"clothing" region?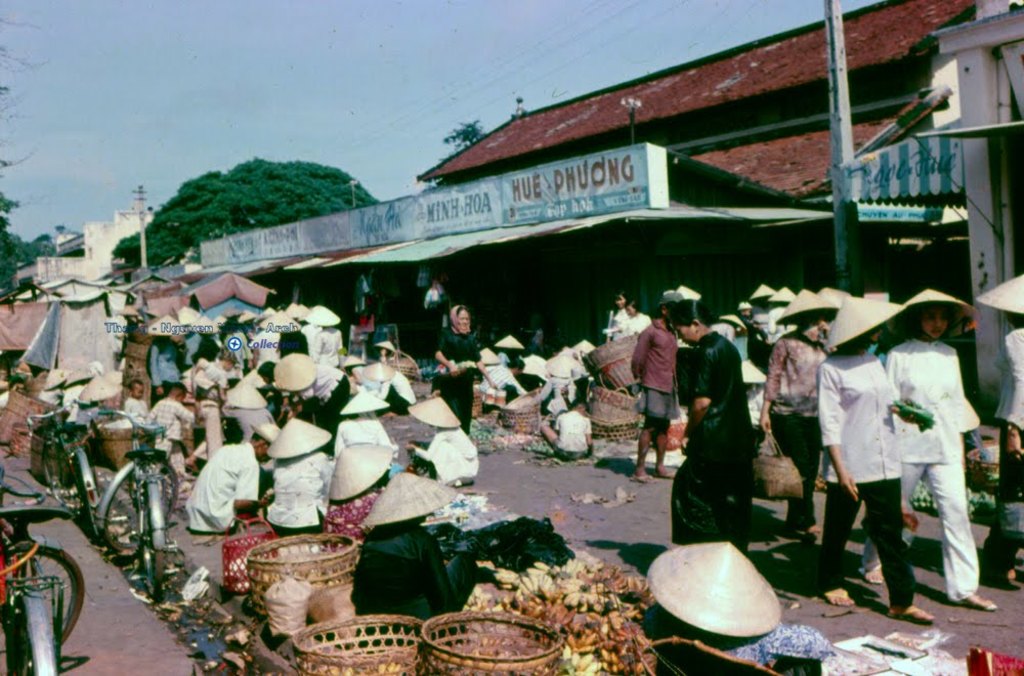
{"x1": 755, "y1": 330, "x2": 823, "y2": 441}
